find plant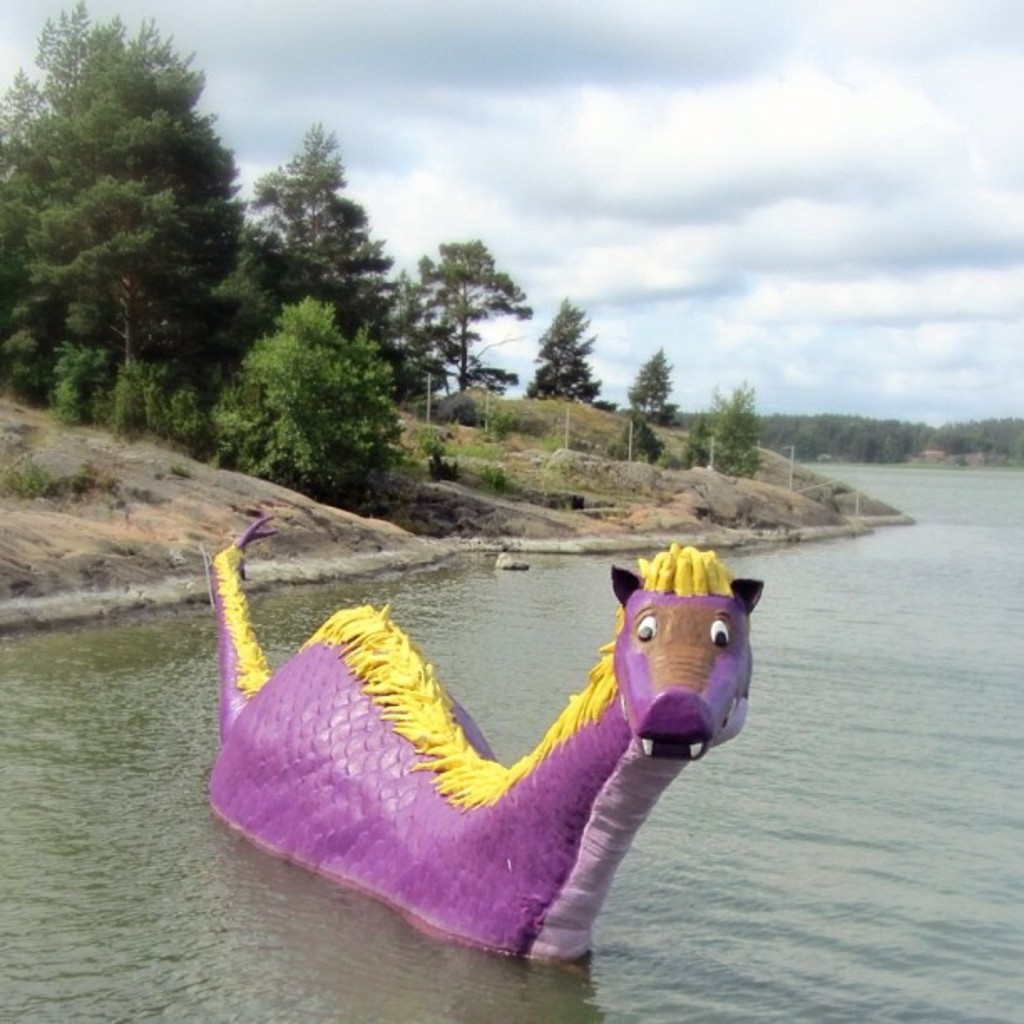
left=413, top=423, right=440, bottom=458
